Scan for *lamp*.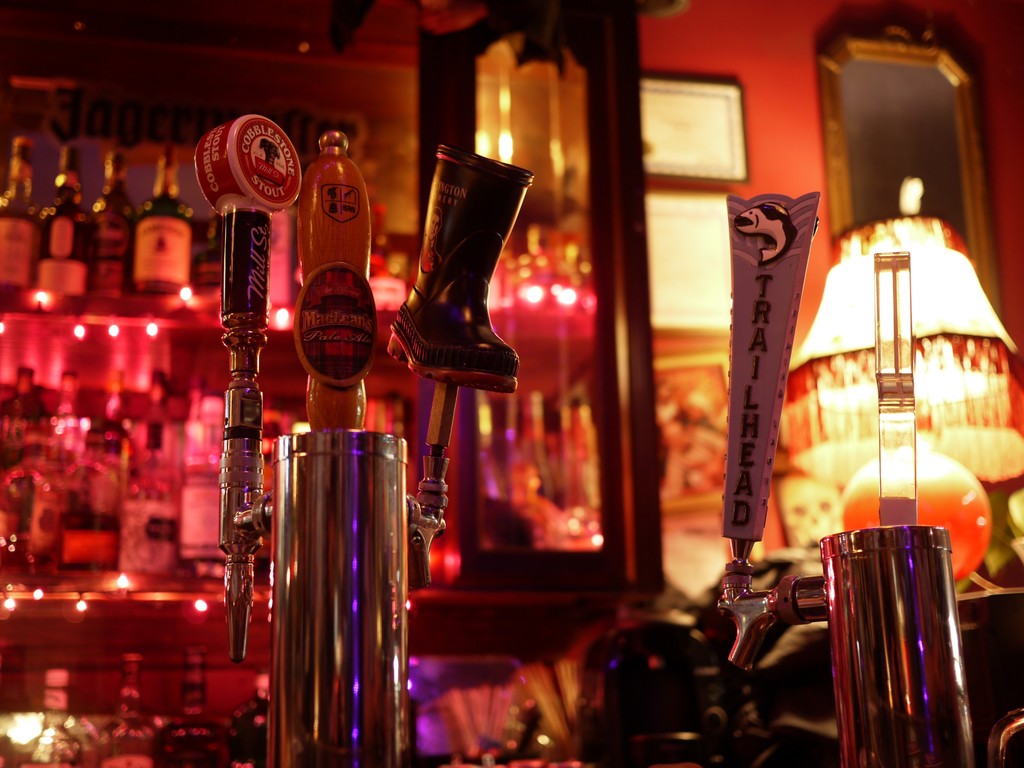
Scan result: {"left": 774, "top": 204, "right": 1023, "bottom": 593}.
